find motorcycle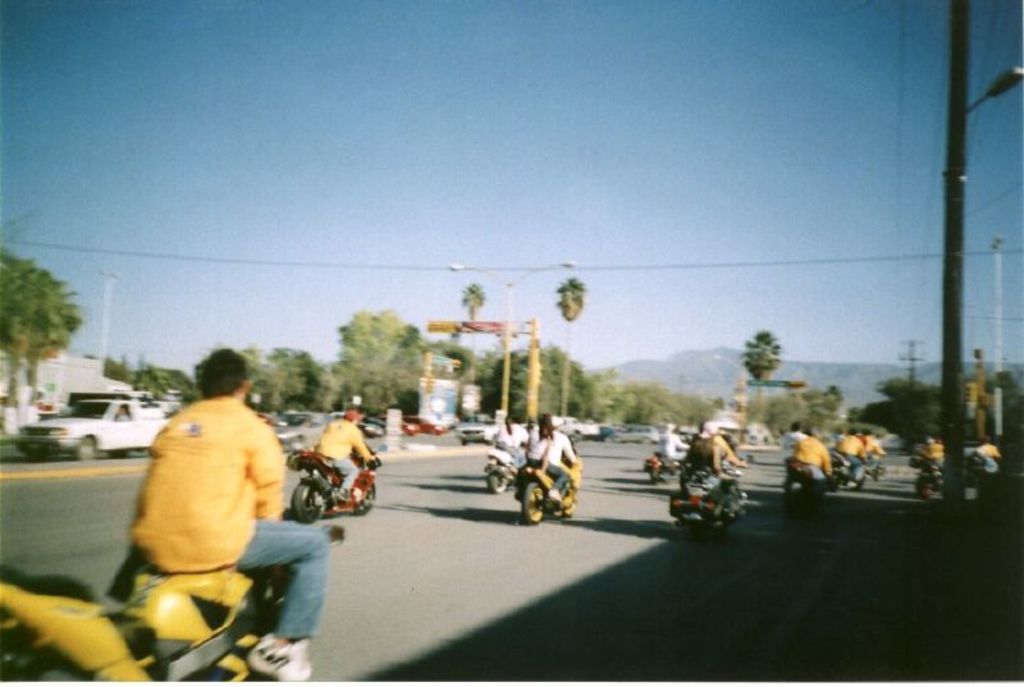
(left=0, top=533, right=342, bottom=683)
